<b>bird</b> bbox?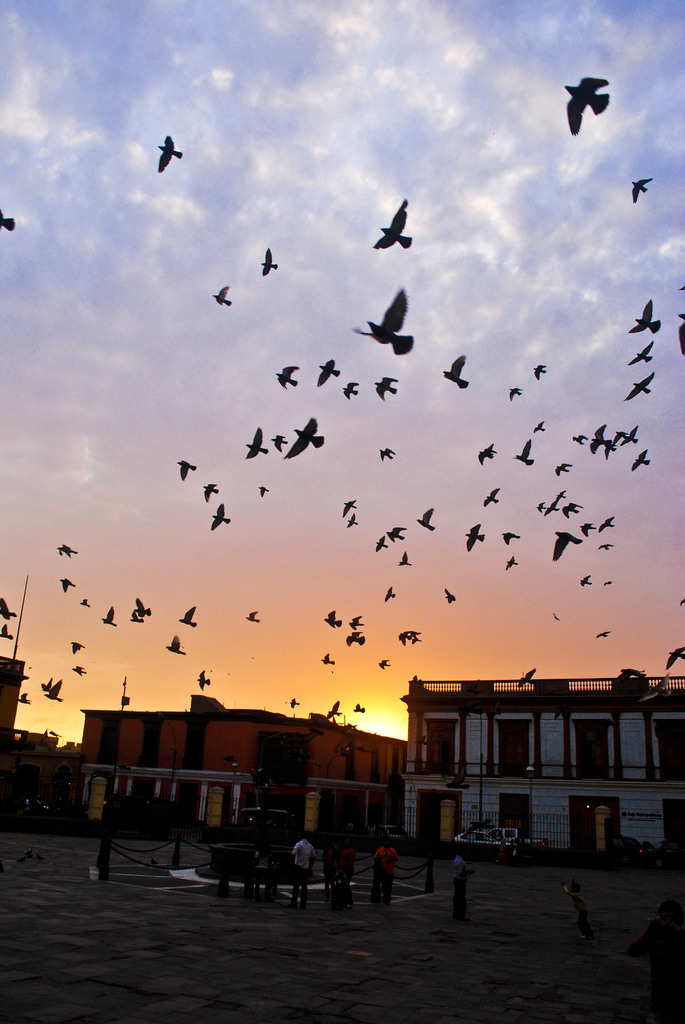
crop(40, 676, 53, 691)
